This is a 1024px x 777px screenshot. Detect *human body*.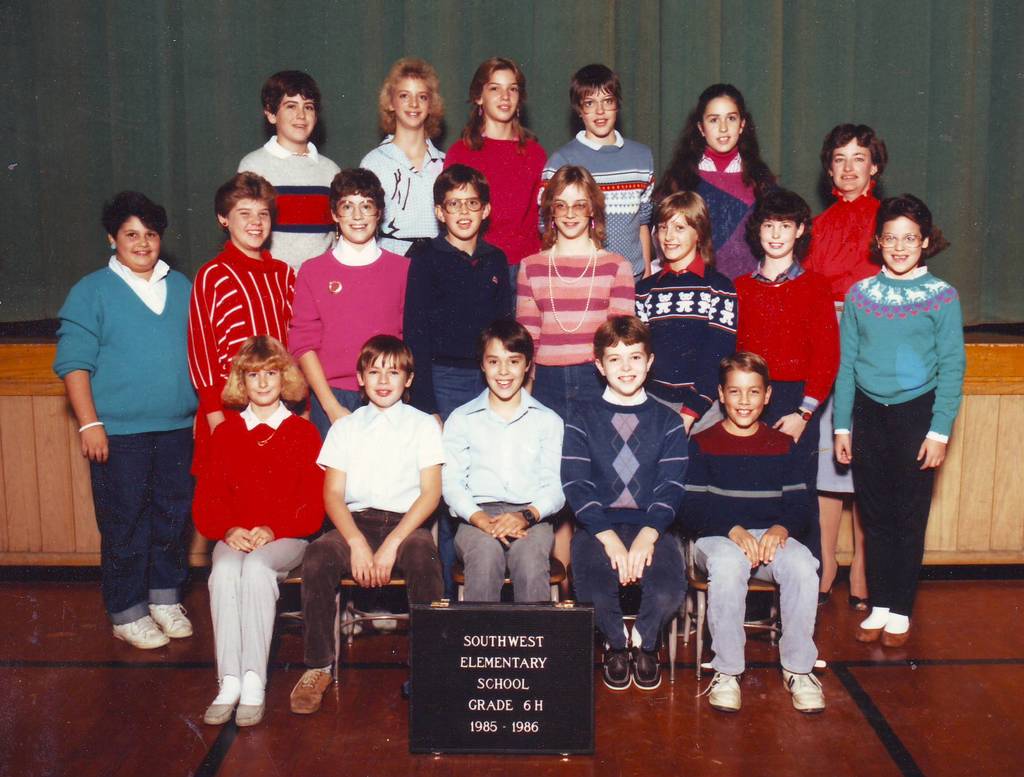
<bbox>179, 163, 300, 582</bbox>.
